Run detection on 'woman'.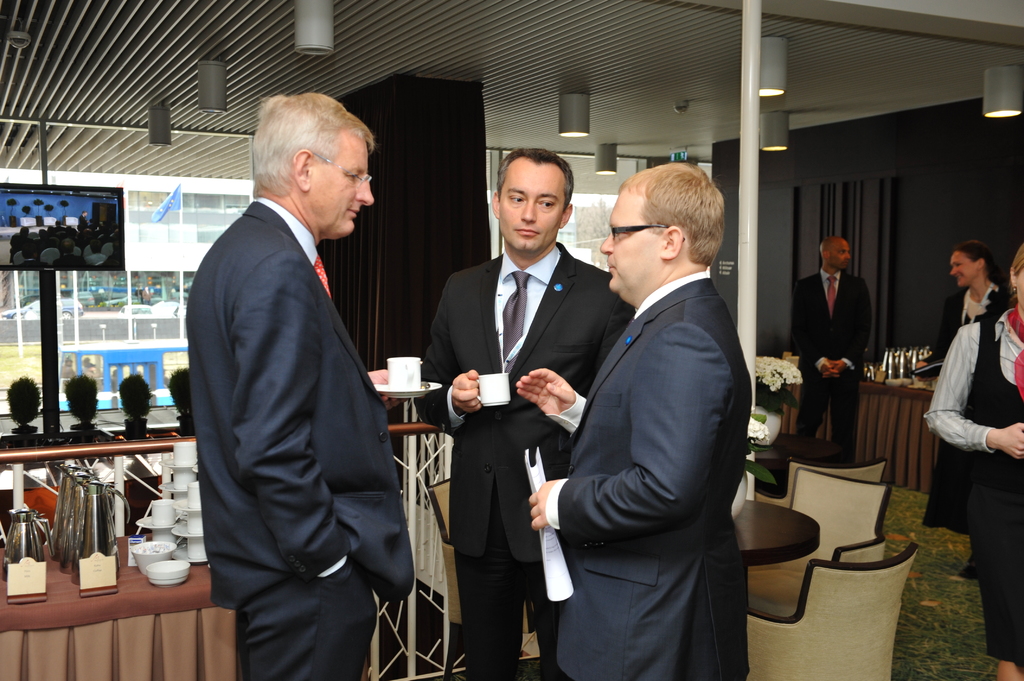
Result: Rect(945, 239, 1009, 340).
